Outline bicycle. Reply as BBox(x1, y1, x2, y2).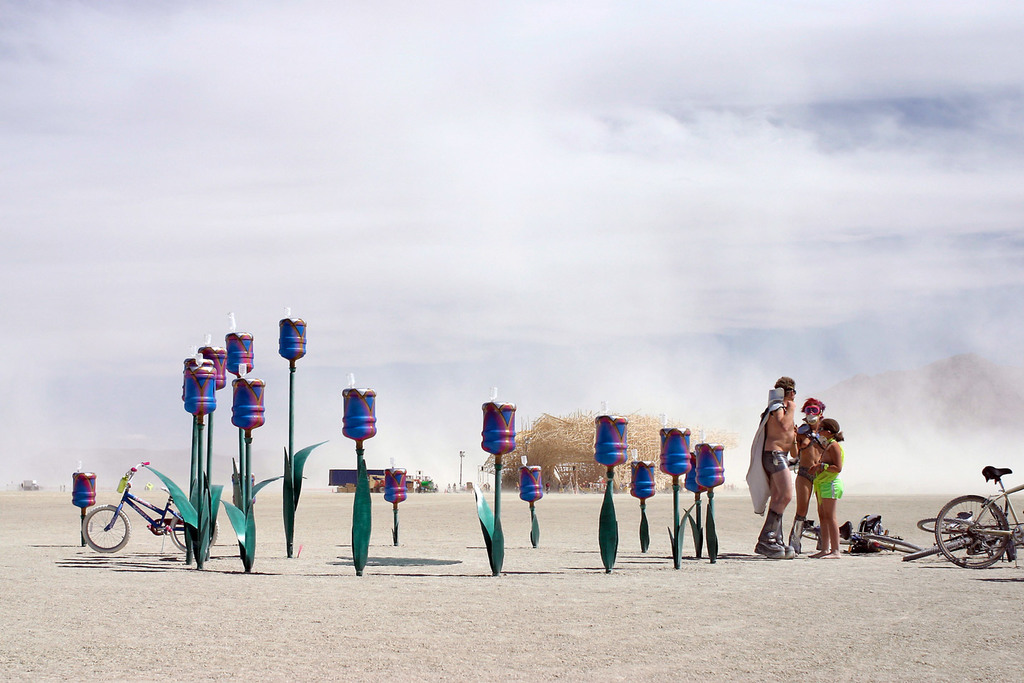
BBox(935, 463, 1023, 571).
